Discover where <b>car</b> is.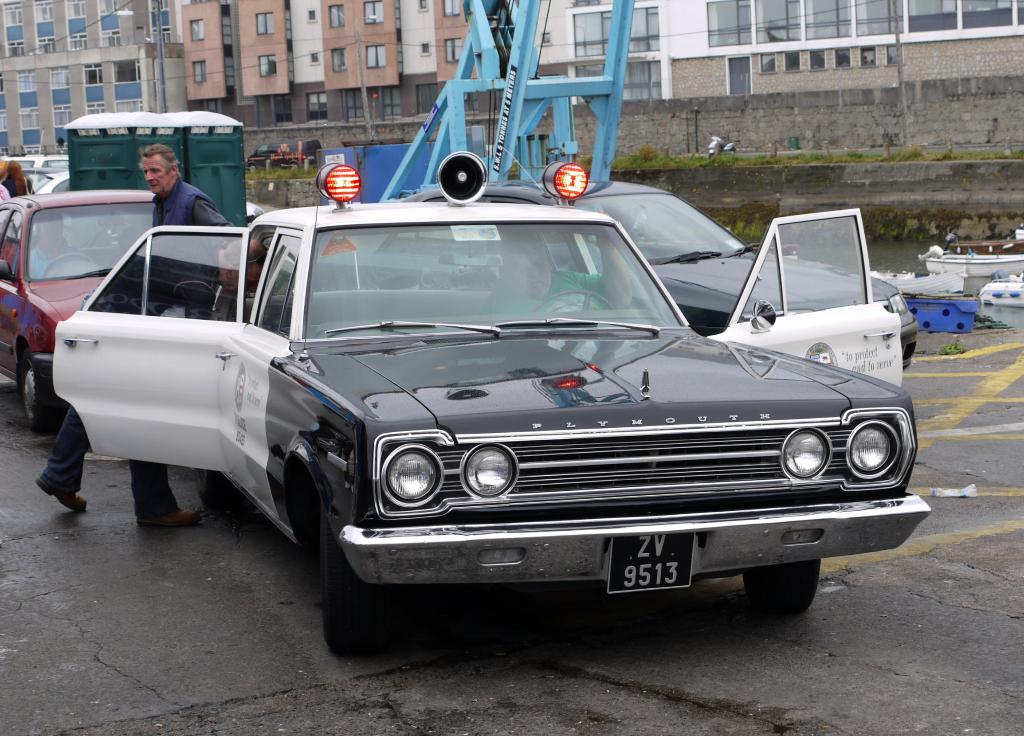
Discovered at <region>22, 166, 71, 203</region>.
